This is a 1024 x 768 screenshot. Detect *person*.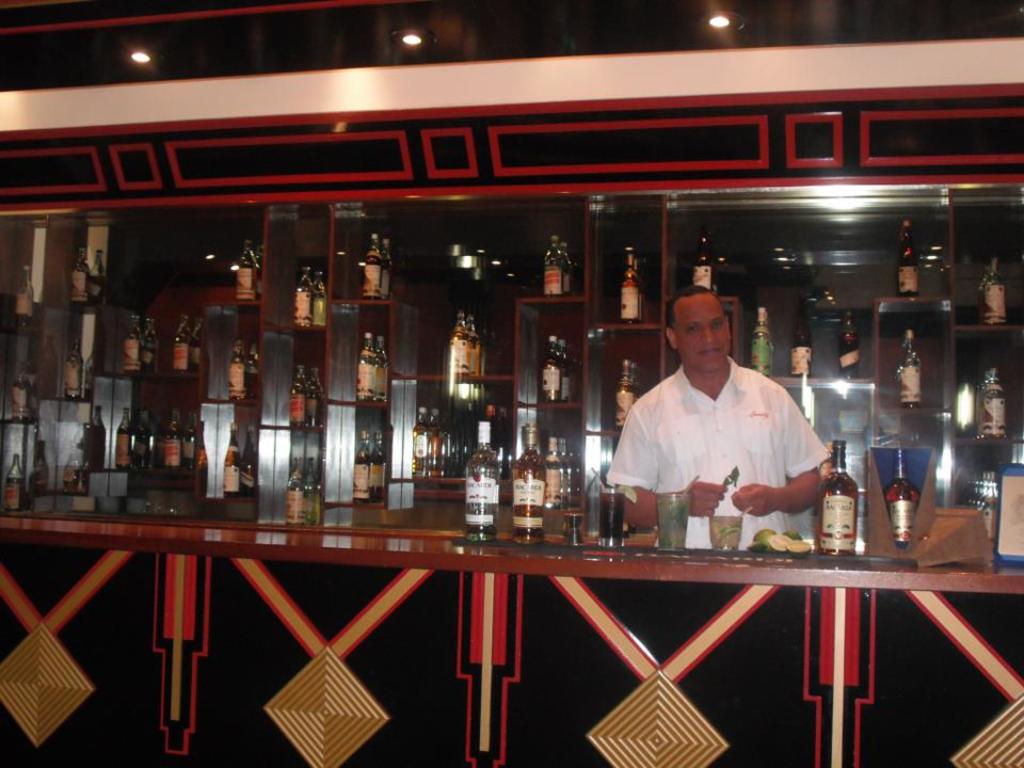
(left=609, top=305, right=765, bottom=562).
